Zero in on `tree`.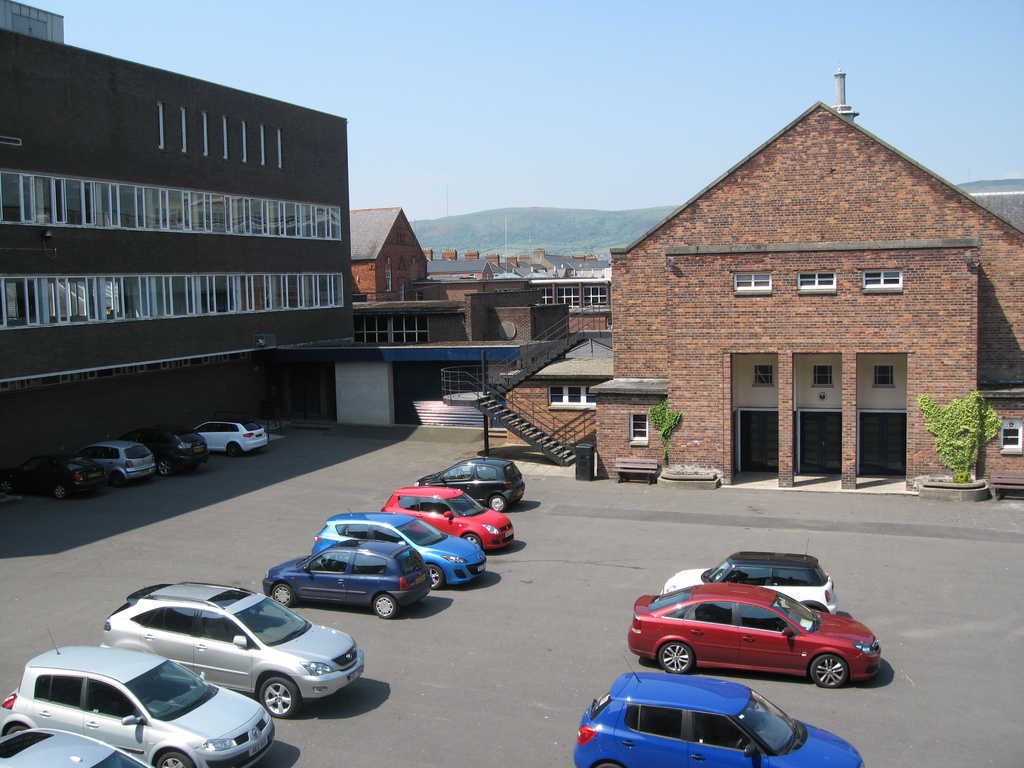
Zeroed in: [916,385,1002,486].
